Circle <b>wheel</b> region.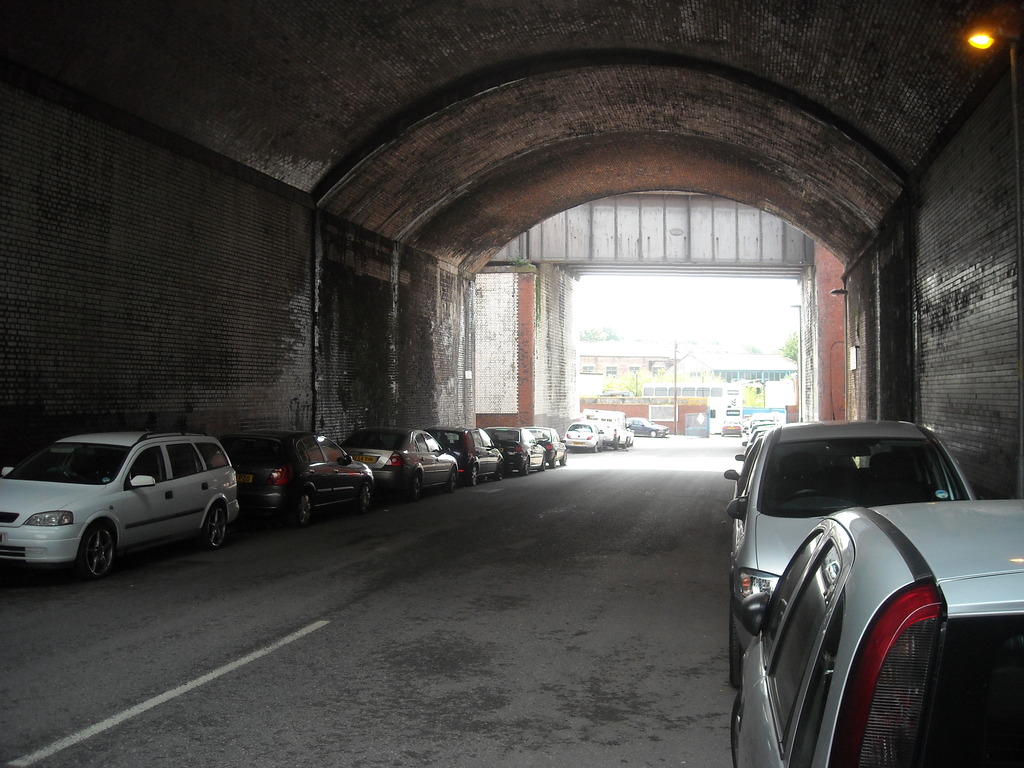
Region: rect(206, 506, 226, 547).
